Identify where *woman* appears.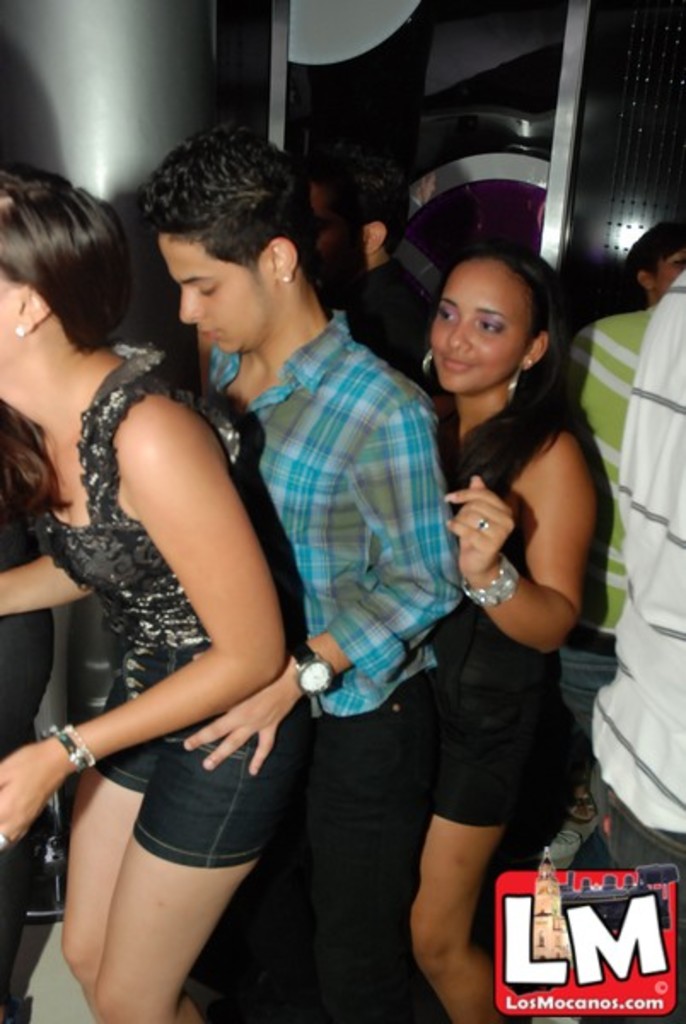
Appears at bbox=[408, 256, 601, 1022].
